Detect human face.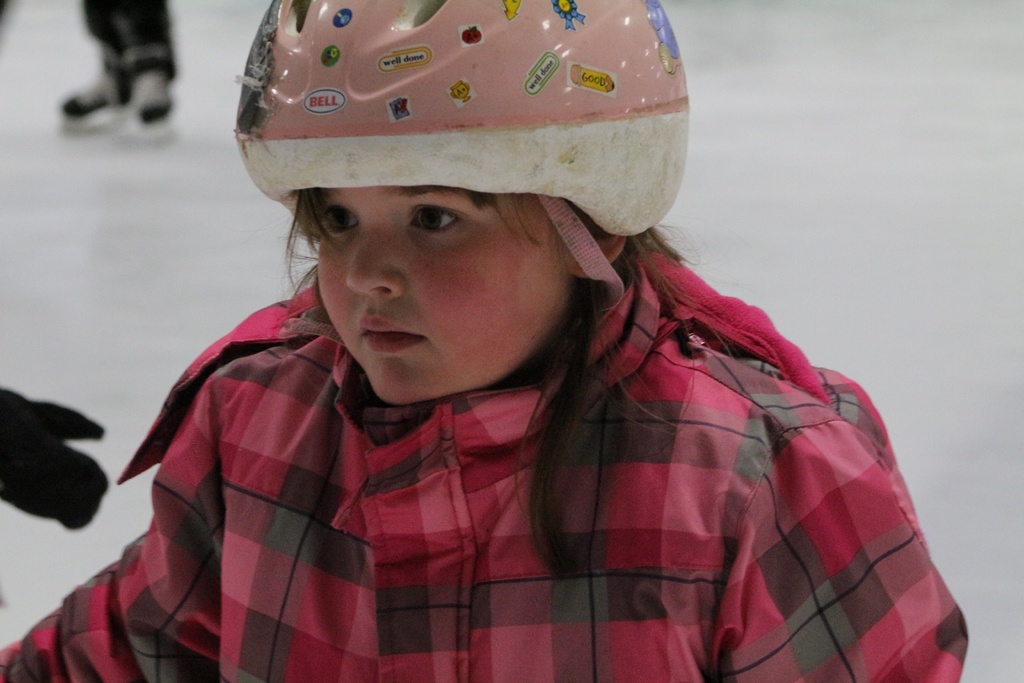
Detected at crop(327, 188, 572, 402).
